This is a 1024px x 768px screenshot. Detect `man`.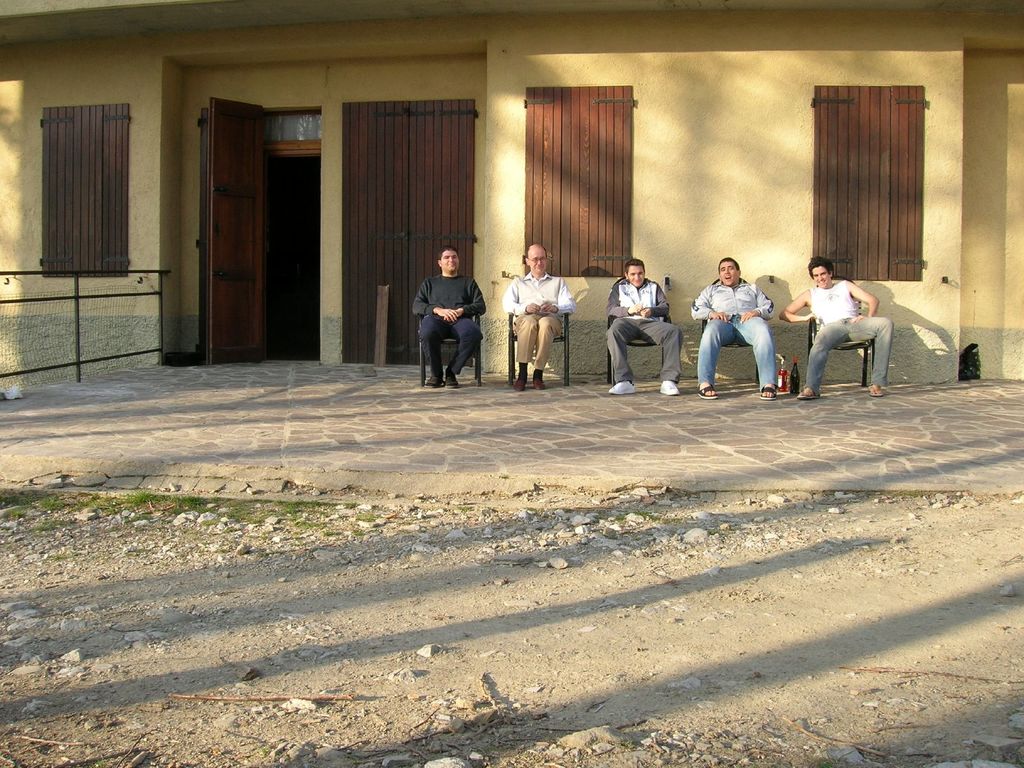
bbox=[501, 244, 575, 390].
